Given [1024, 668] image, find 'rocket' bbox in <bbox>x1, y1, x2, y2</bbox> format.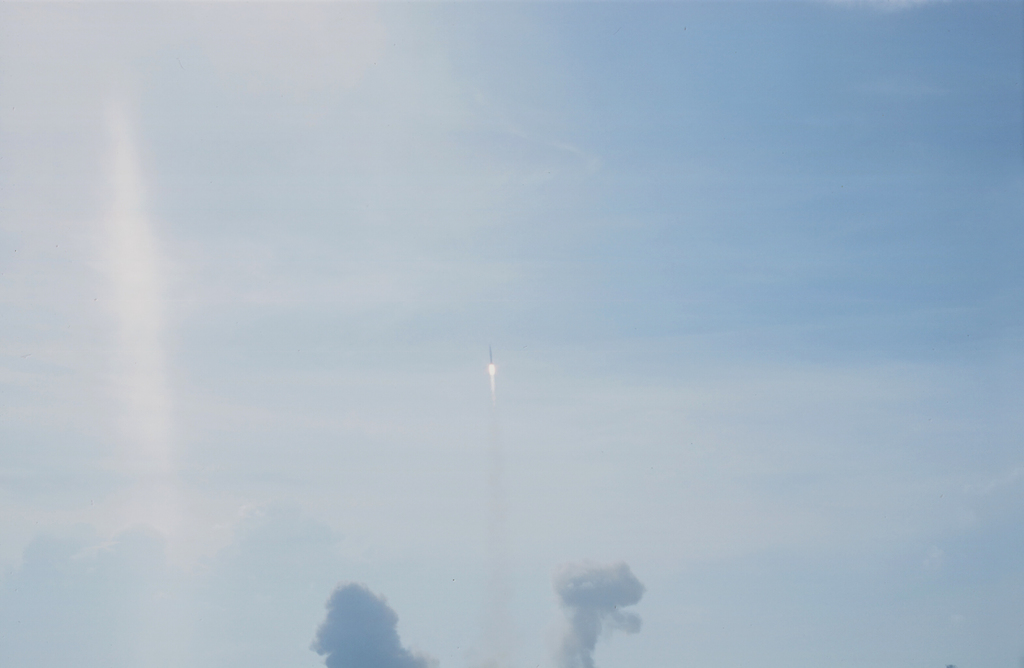
<bbox>485, 339, 490, 365</bbox>.
